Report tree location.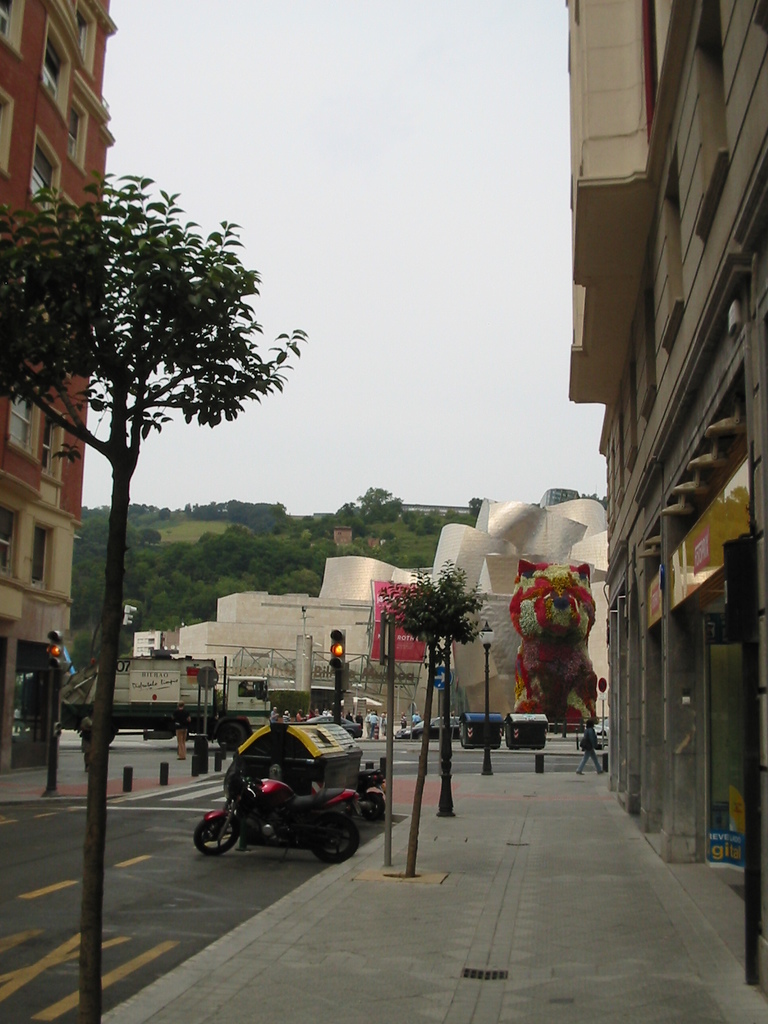
Report: rect(187, 495, 266, 521).
